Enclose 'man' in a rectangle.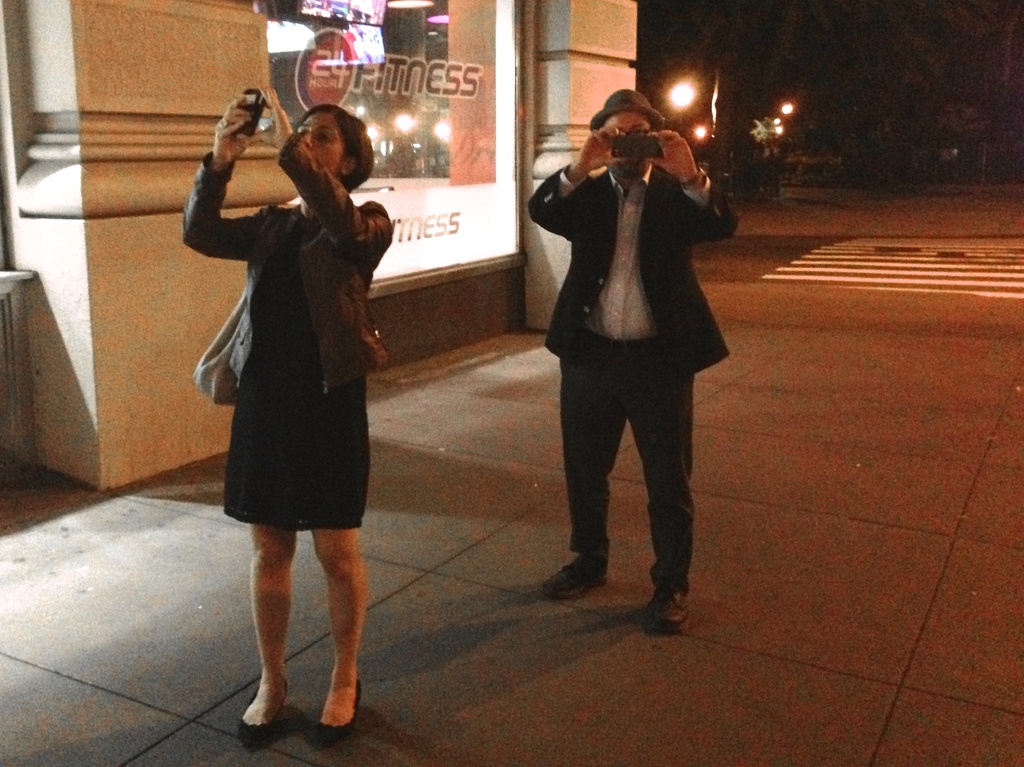
locate(532, 58, 744, 650).
